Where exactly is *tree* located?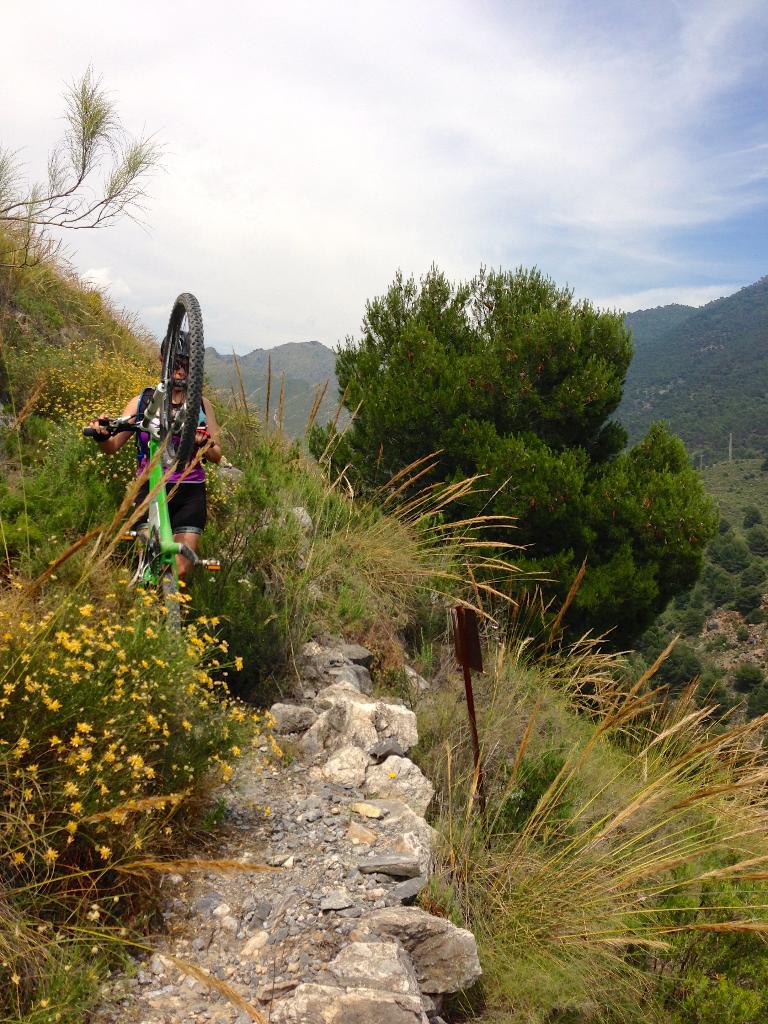
Its bounding box is bbox=(747, 678, 767, 734).
